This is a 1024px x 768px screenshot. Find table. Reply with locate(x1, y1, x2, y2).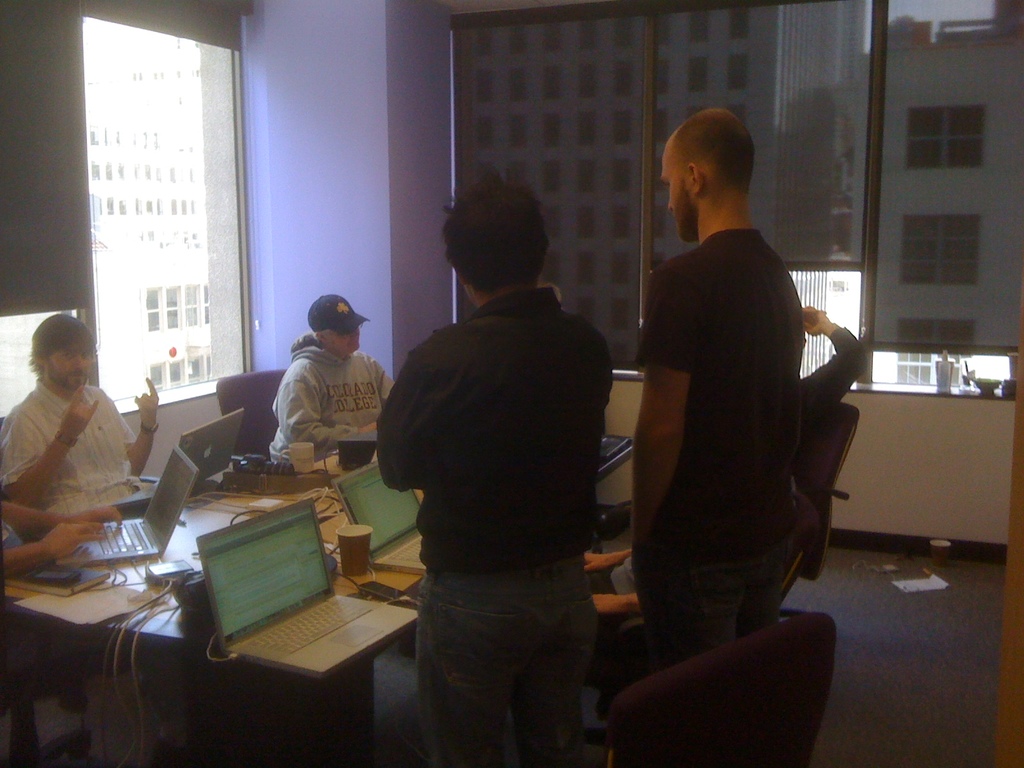
locate(0, 430, 635, 767).
